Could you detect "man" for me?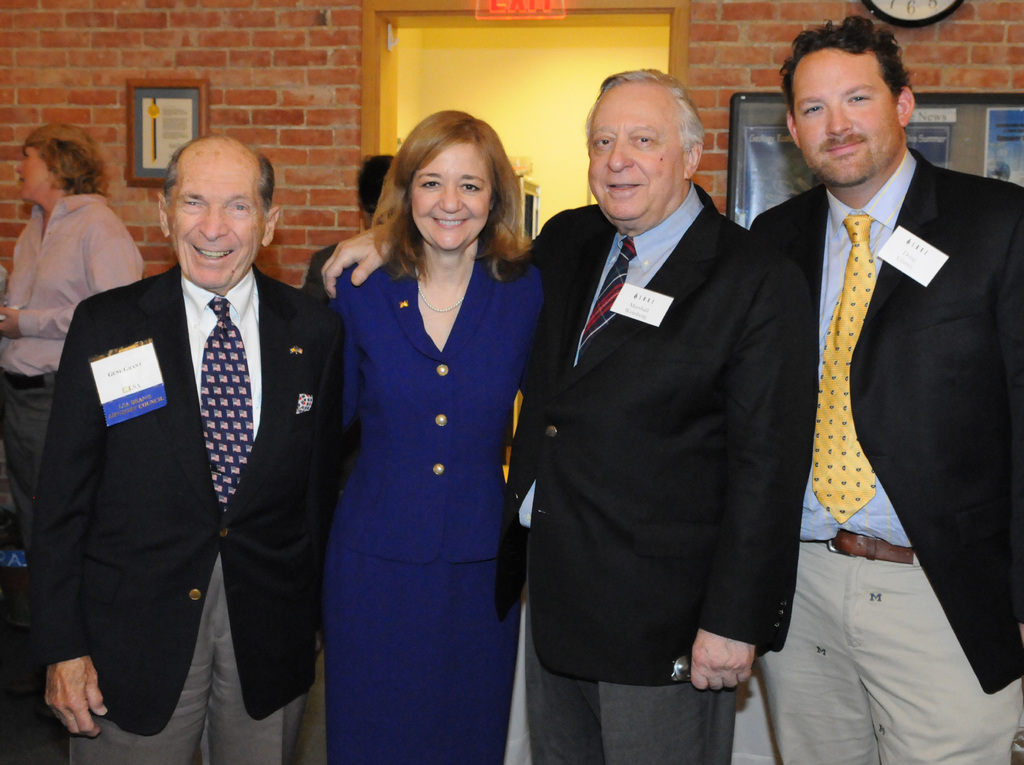
Detection result: x1=321, y1=66, x2=757, y2=764.
